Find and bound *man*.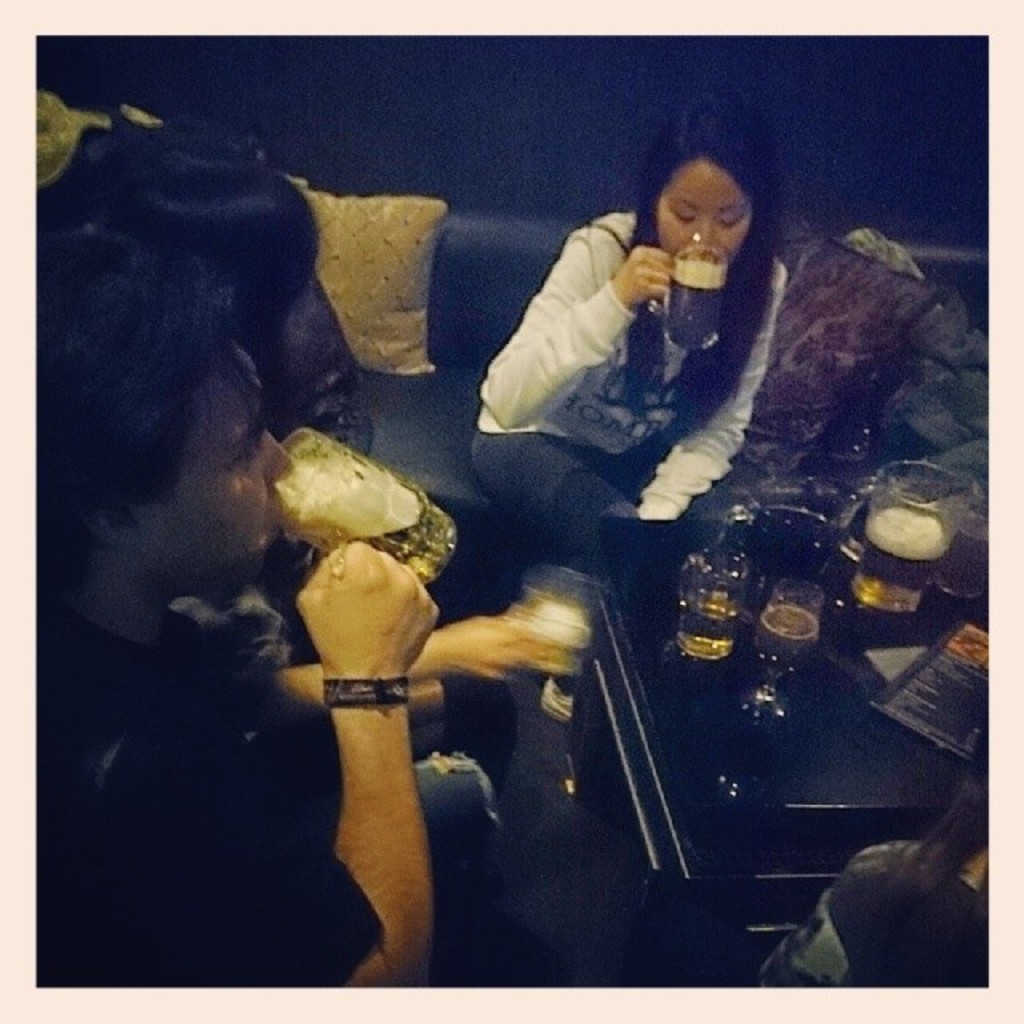
Bound: 35,270,586,986.
